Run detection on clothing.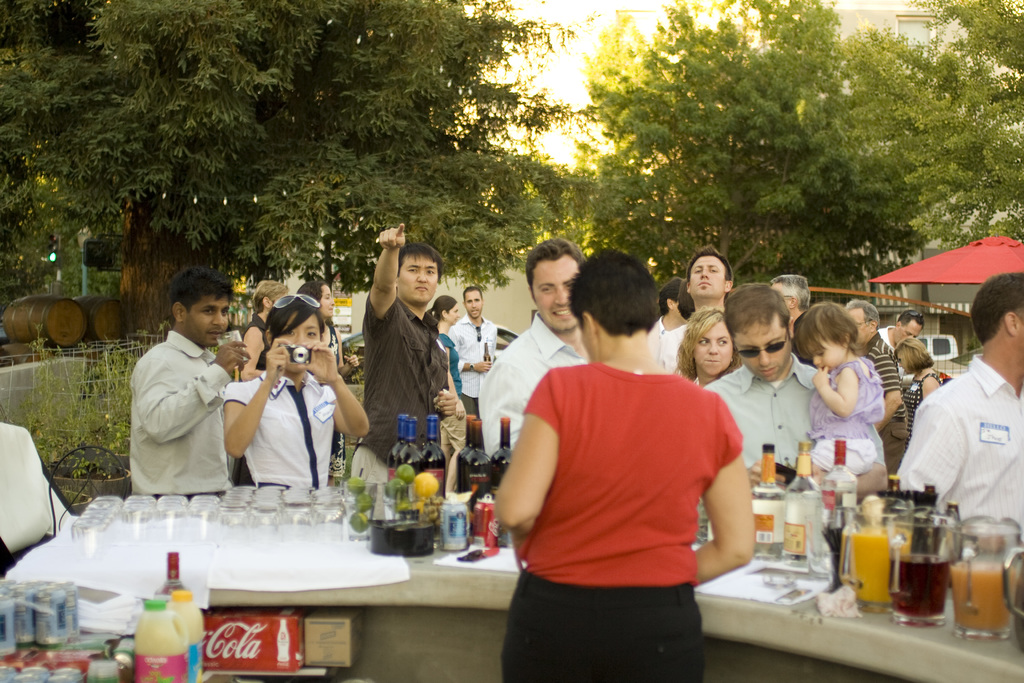
Result: select_region(476, 311, 588, 457).
